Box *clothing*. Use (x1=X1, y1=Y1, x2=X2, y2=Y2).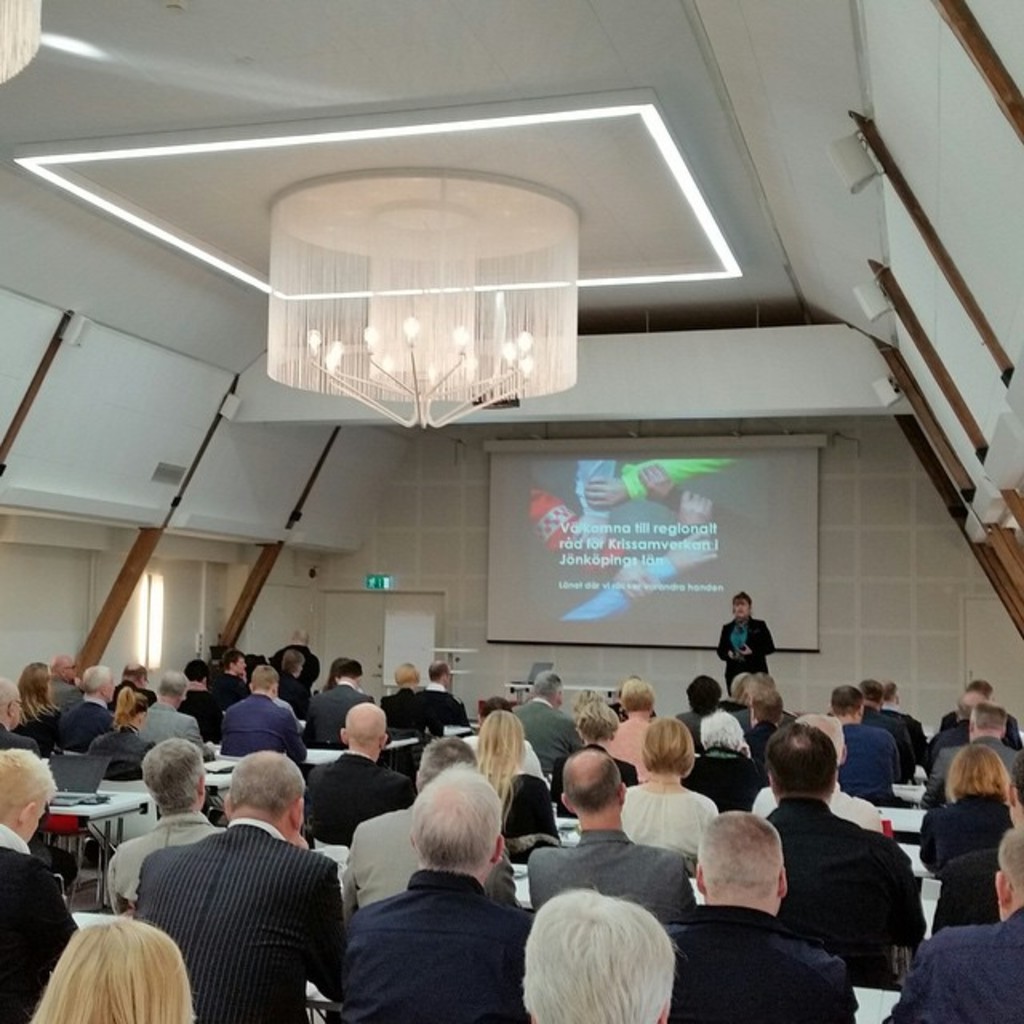
(x1=0, y1=826, x2=78, y2=1022).
